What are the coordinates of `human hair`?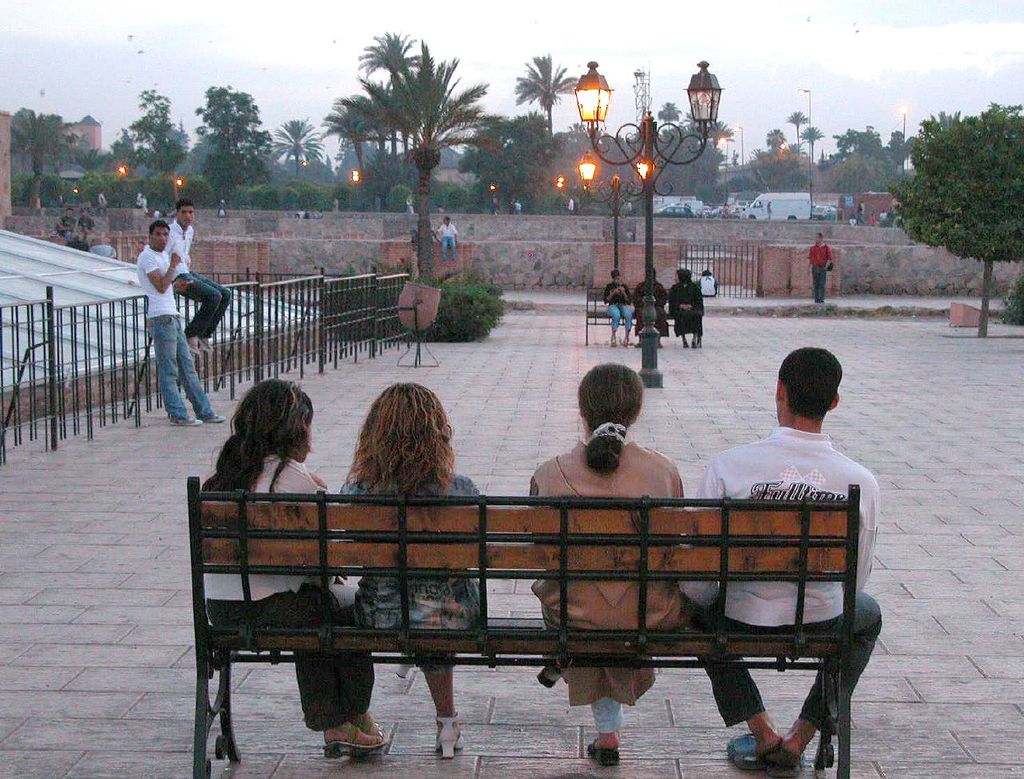
bbox=[776, 347, 843, 420].
